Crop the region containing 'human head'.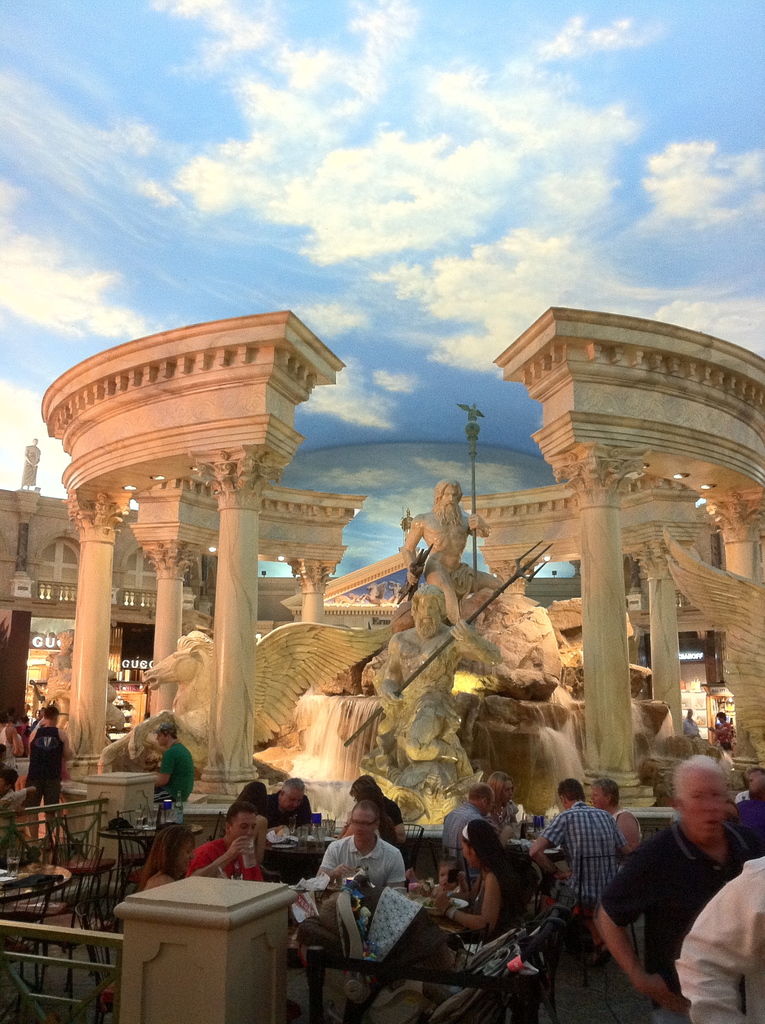
Crop region: x1=557, y1=777, x2=588, y2=812.
